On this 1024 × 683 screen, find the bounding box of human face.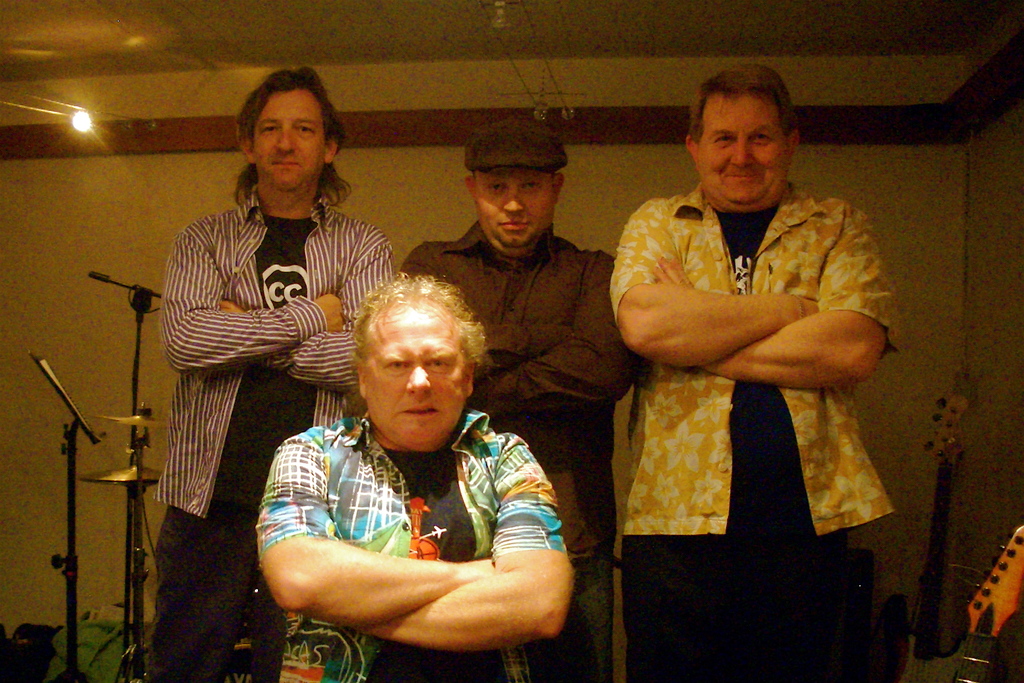
Bounding box: 252:90:323:187.
